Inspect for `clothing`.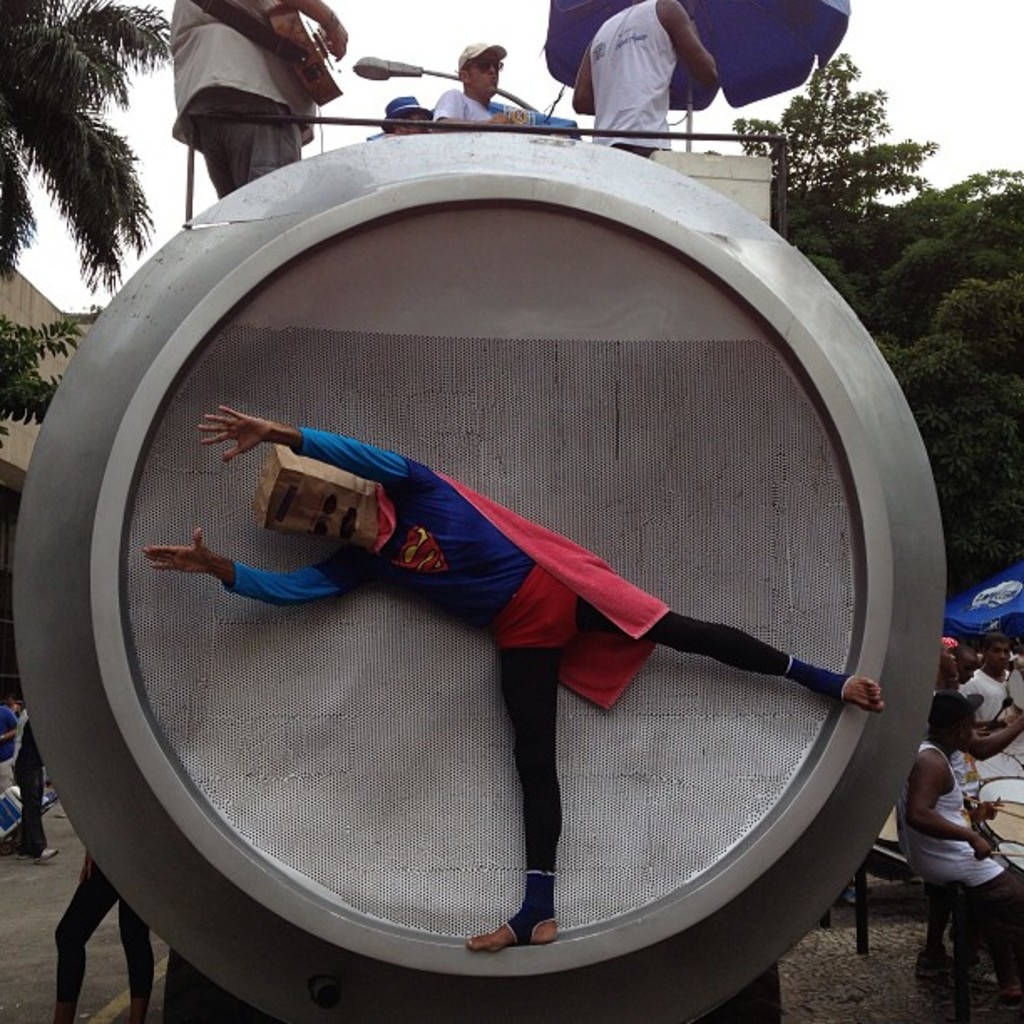
Inspection: Rect(895, 745, 997, 885).
